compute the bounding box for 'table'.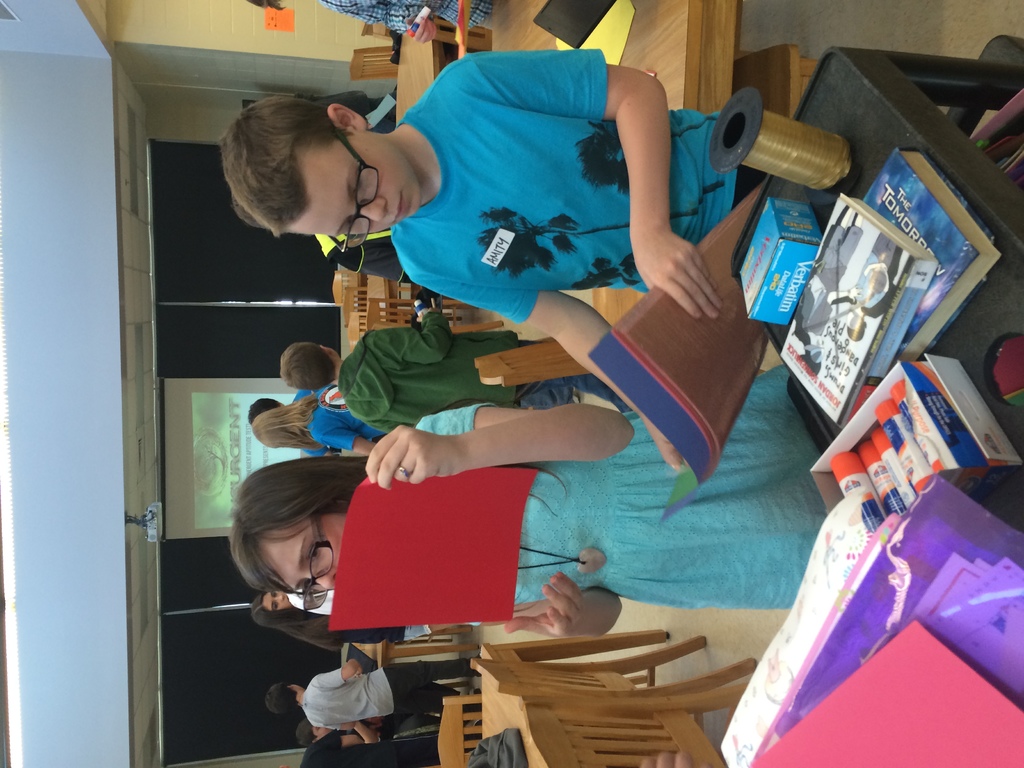
{"x1": 478, "y1": 0, "x2": 719, "y2": 327}.
